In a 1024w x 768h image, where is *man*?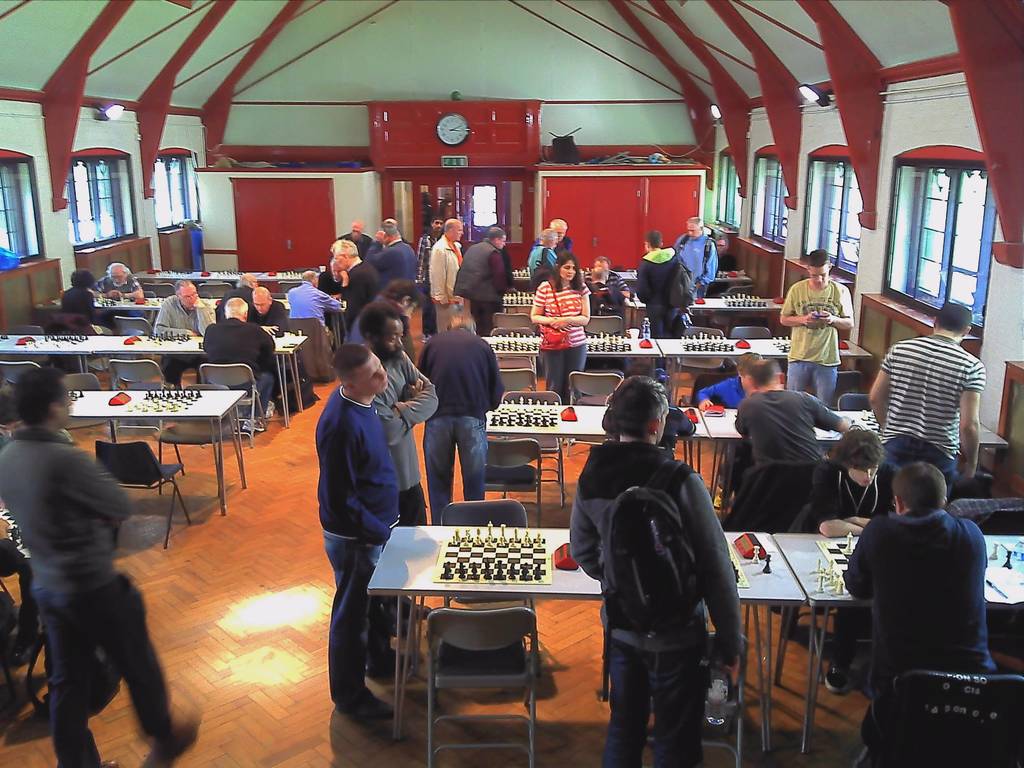
l=223, t=271, r=260, b=307.
